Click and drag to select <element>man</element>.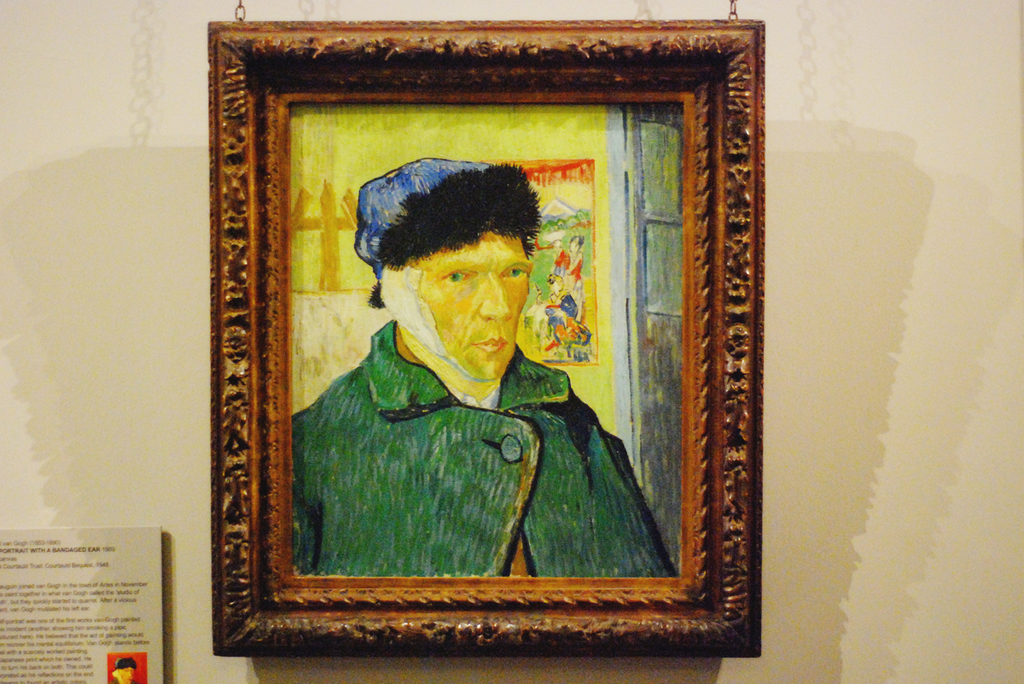
Selection: region(274, 160, 654, 577).
